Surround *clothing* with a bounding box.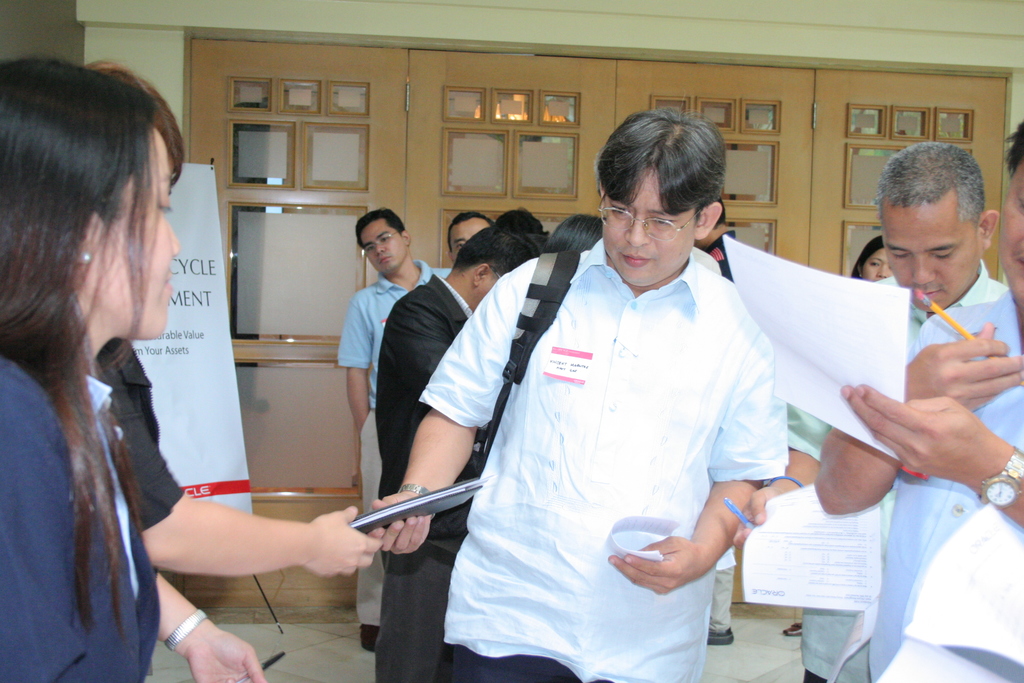
bbox=(339, 260, 453, 632).
